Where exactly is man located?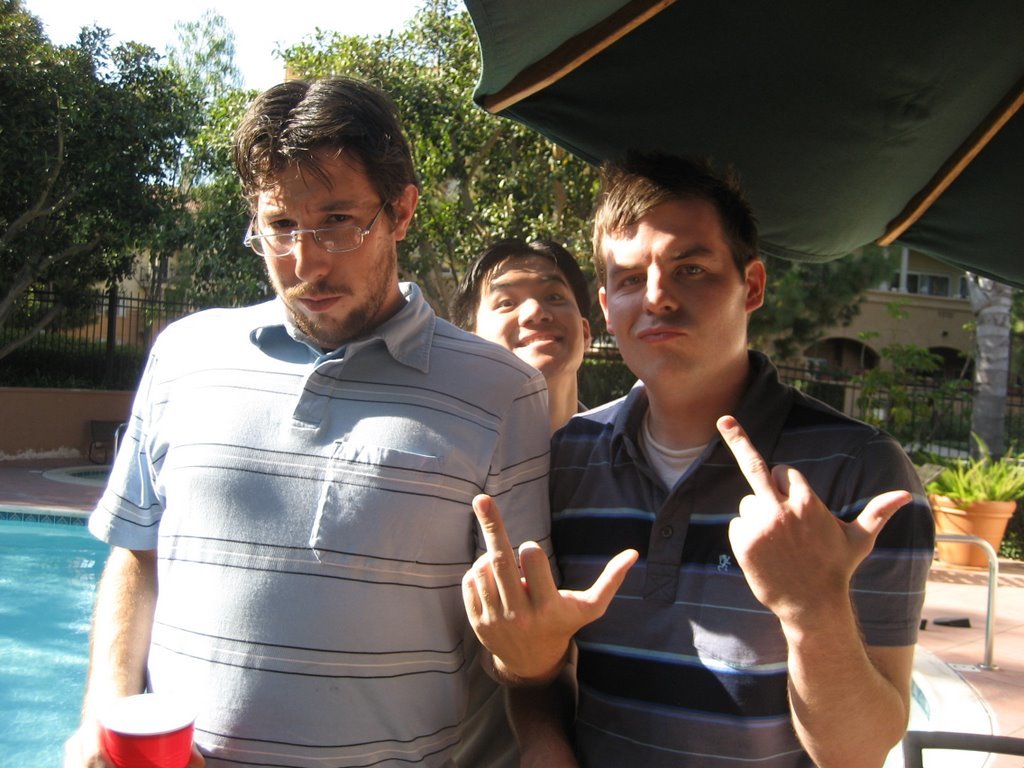
Its bounding box is x1=506 y1=152 x2=933 y2=766.
